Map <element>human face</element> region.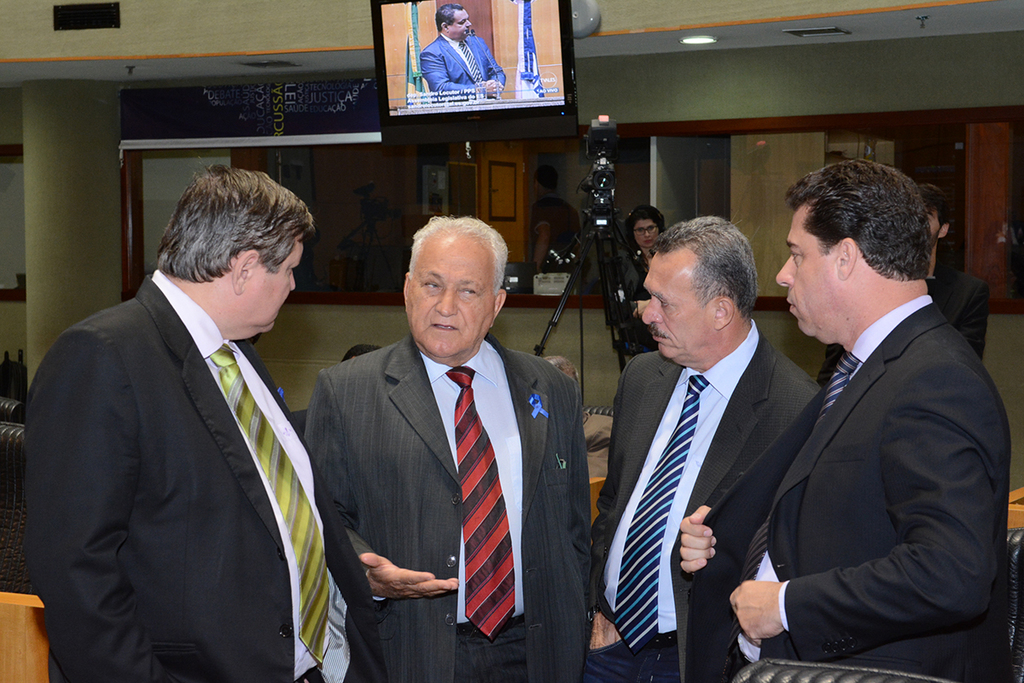
Mapped to (929, 211, 943, 241).
